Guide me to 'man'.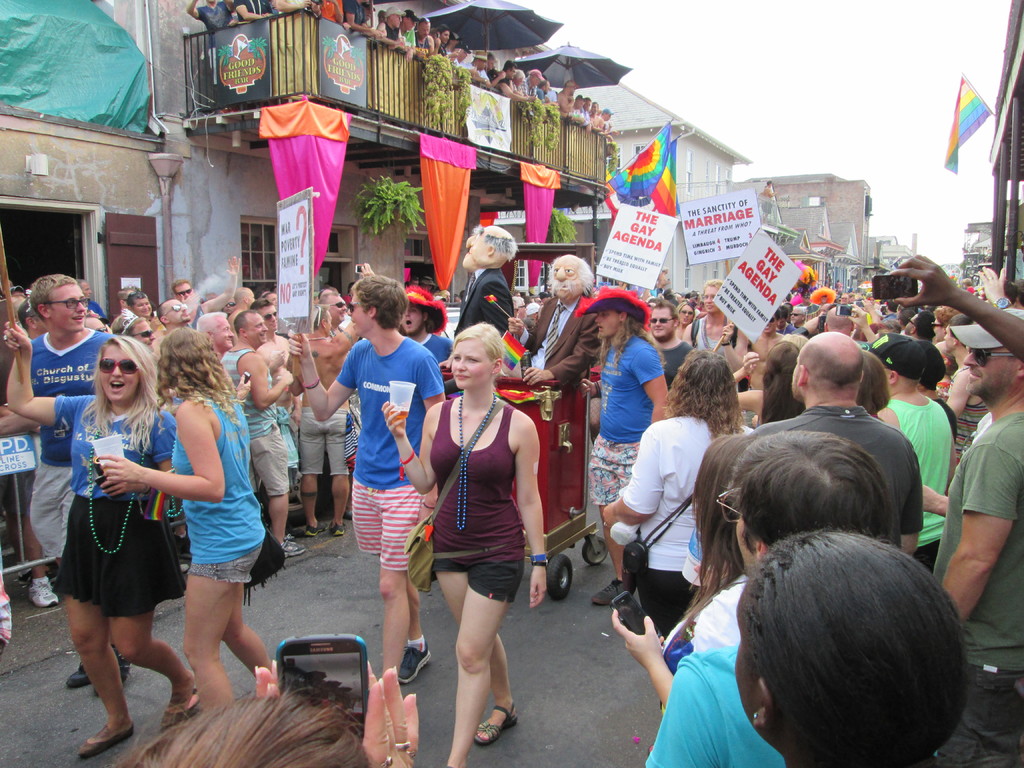
Guidance: 187 0 618 138.
